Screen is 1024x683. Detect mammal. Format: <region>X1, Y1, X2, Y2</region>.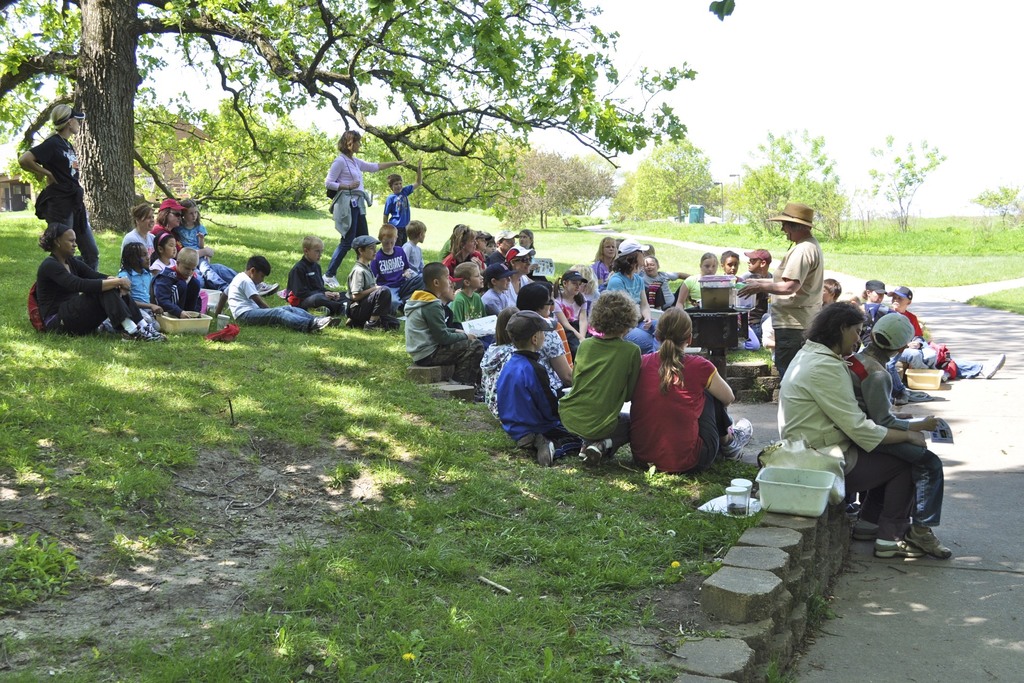
<region>378, 220, 420, 299</region>.
